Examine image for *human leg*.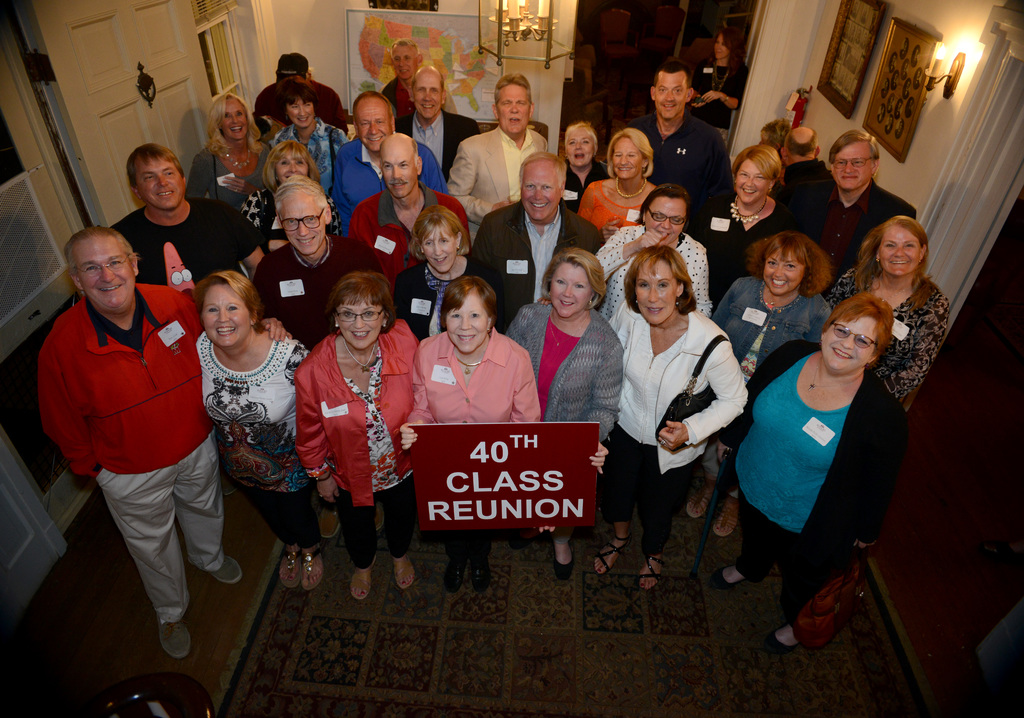
Examination result: 384/478/419/586.
